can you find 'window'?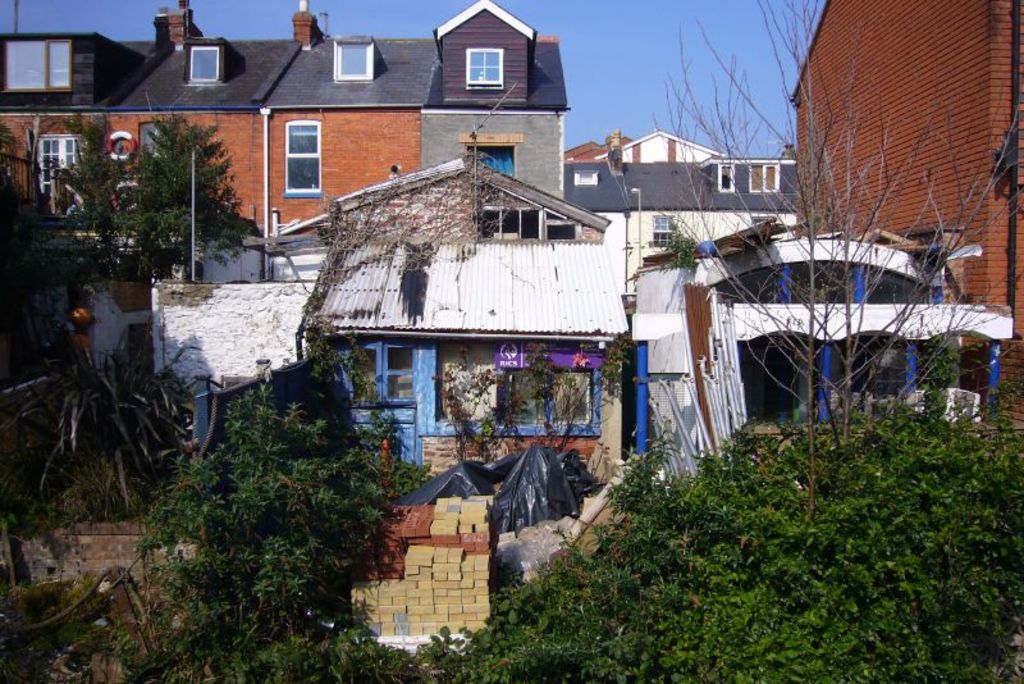
Yes, bounding box: (left=520, top=204, right=541, bottom=243).
